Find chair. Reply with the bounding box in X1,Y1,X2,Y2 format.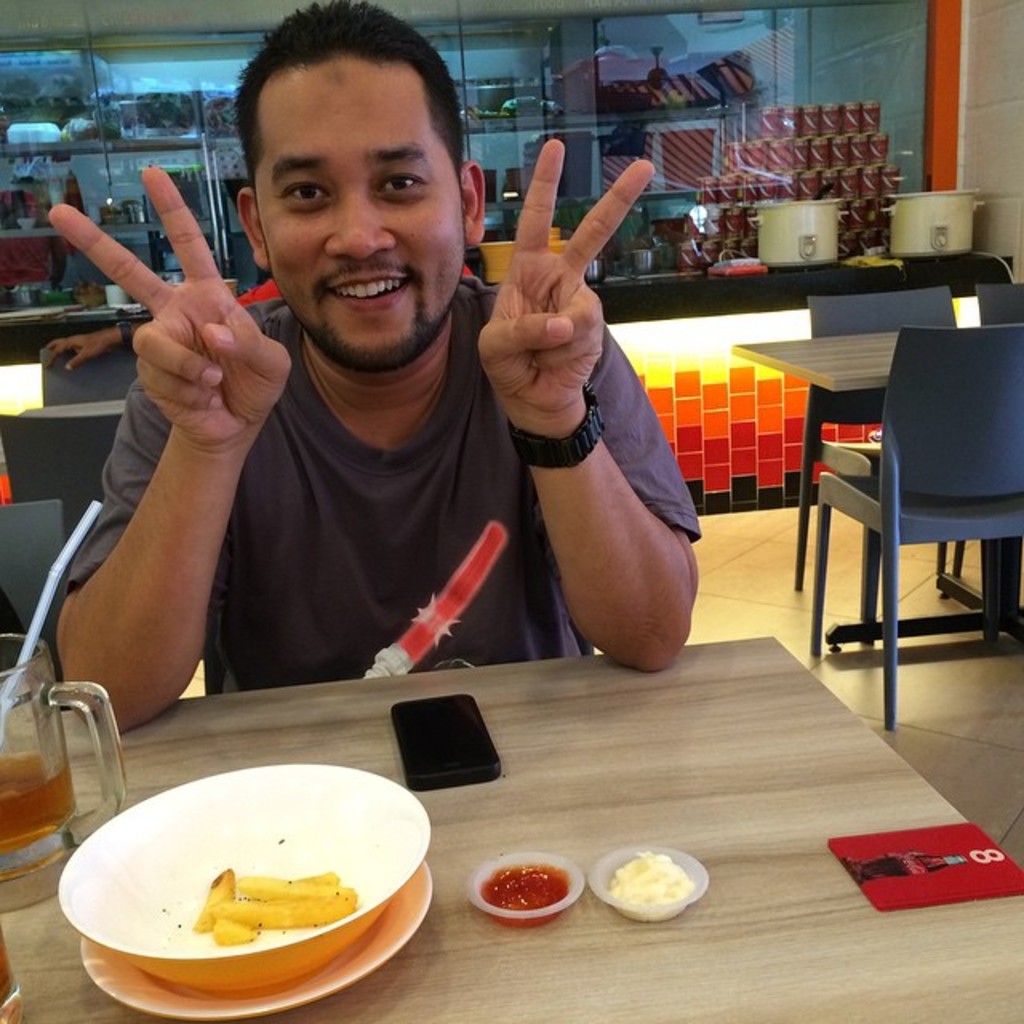
0,504,62,694.
